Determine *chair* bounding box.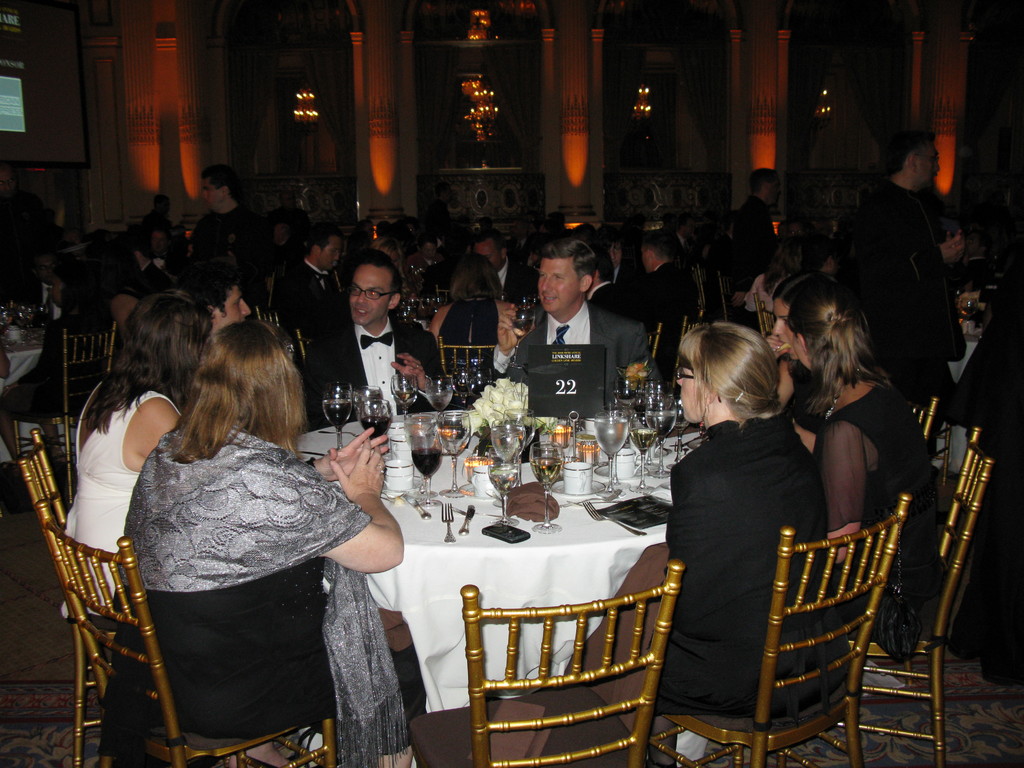
Determined: 749,294,780,345.
